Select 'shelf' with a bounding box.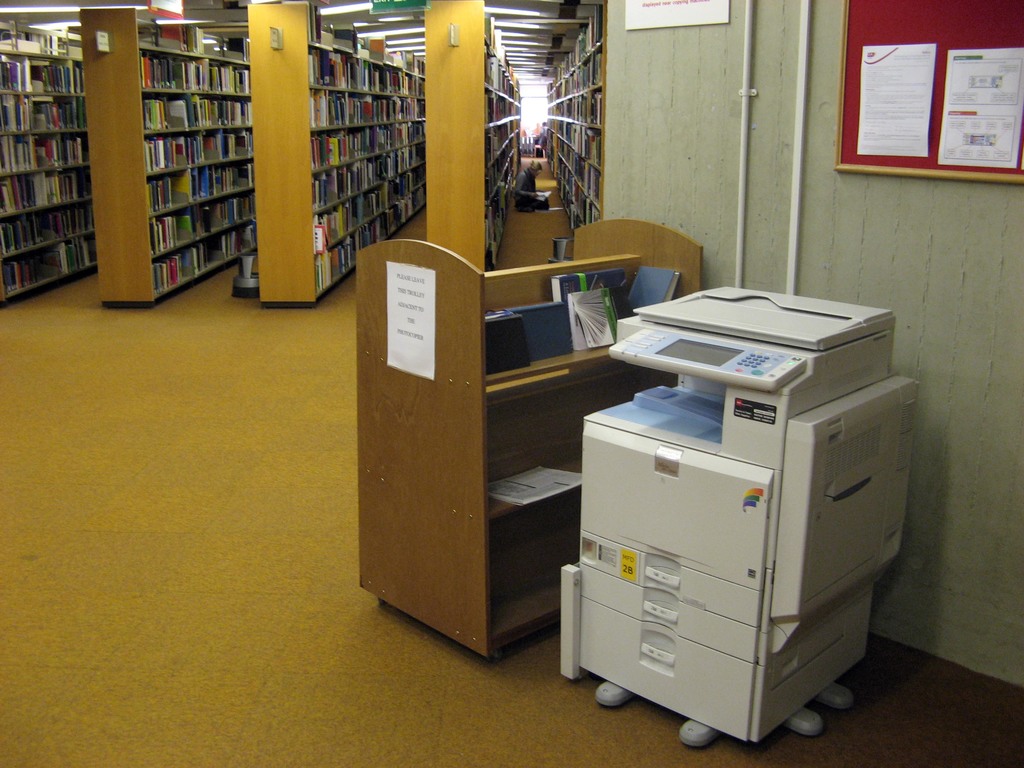
locate(416, 0, 612, 275).
